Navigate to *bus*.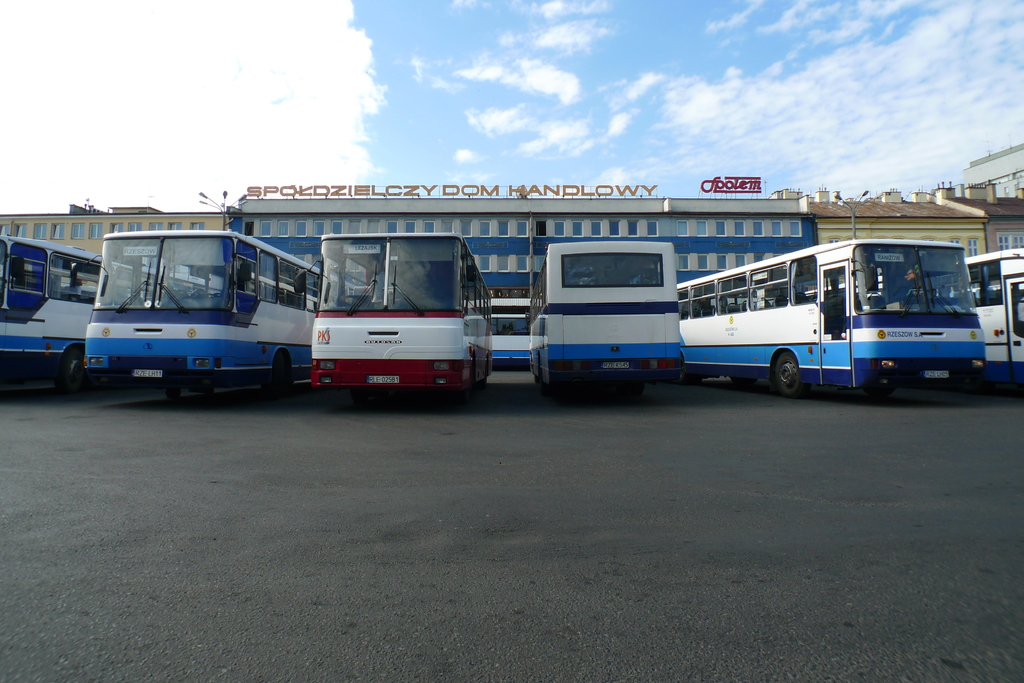
Navigation target: 492:314:524:364.
